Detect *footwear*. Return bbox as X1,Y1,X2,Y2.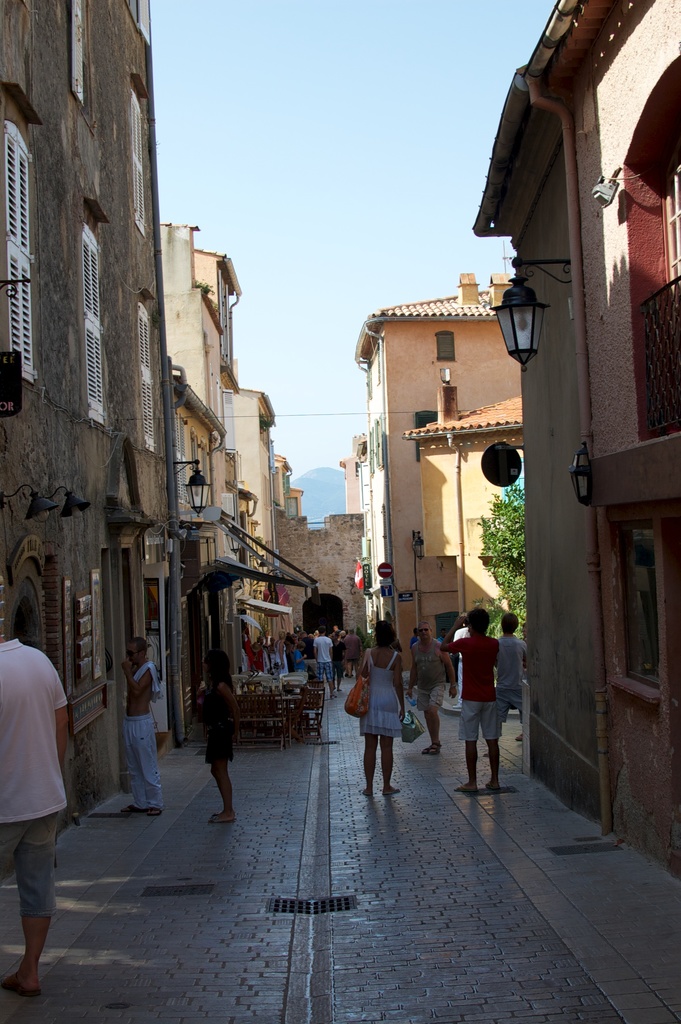
345,671,352,678.
